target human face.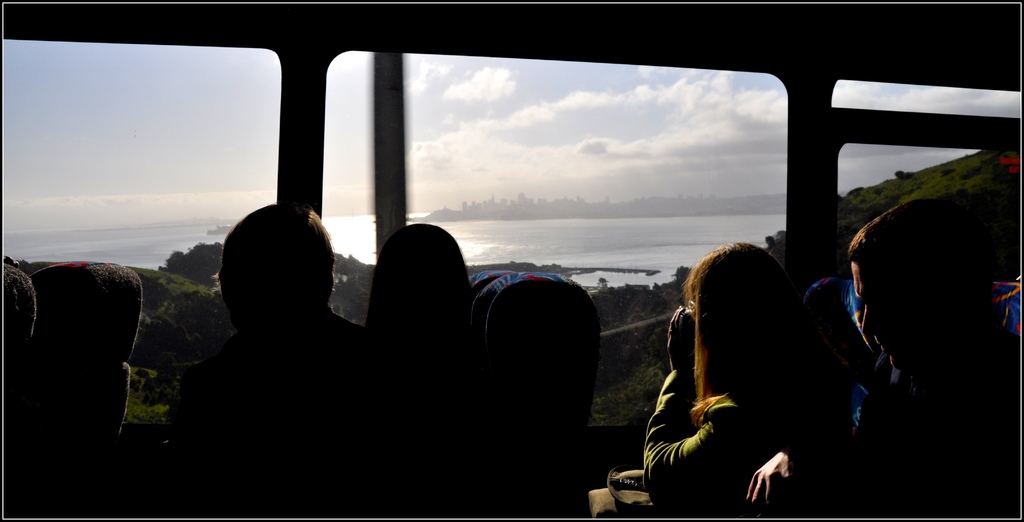
Target region: (x1=847, y1=236, x2=939, y2=382).
